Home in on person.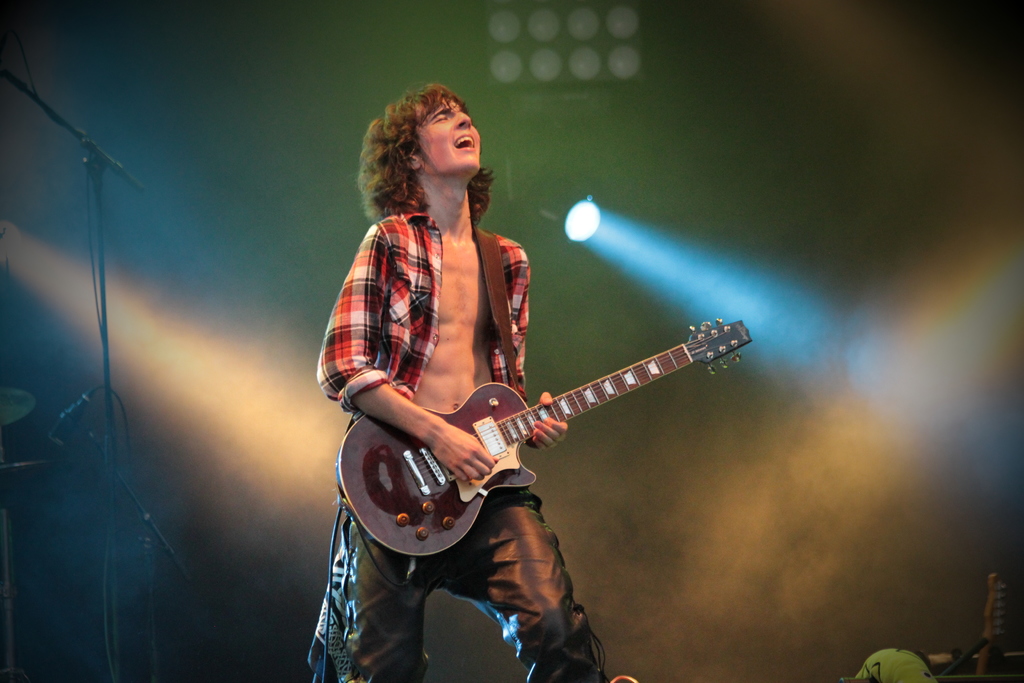
Homed in at <box>326,88,596,657</box>.
